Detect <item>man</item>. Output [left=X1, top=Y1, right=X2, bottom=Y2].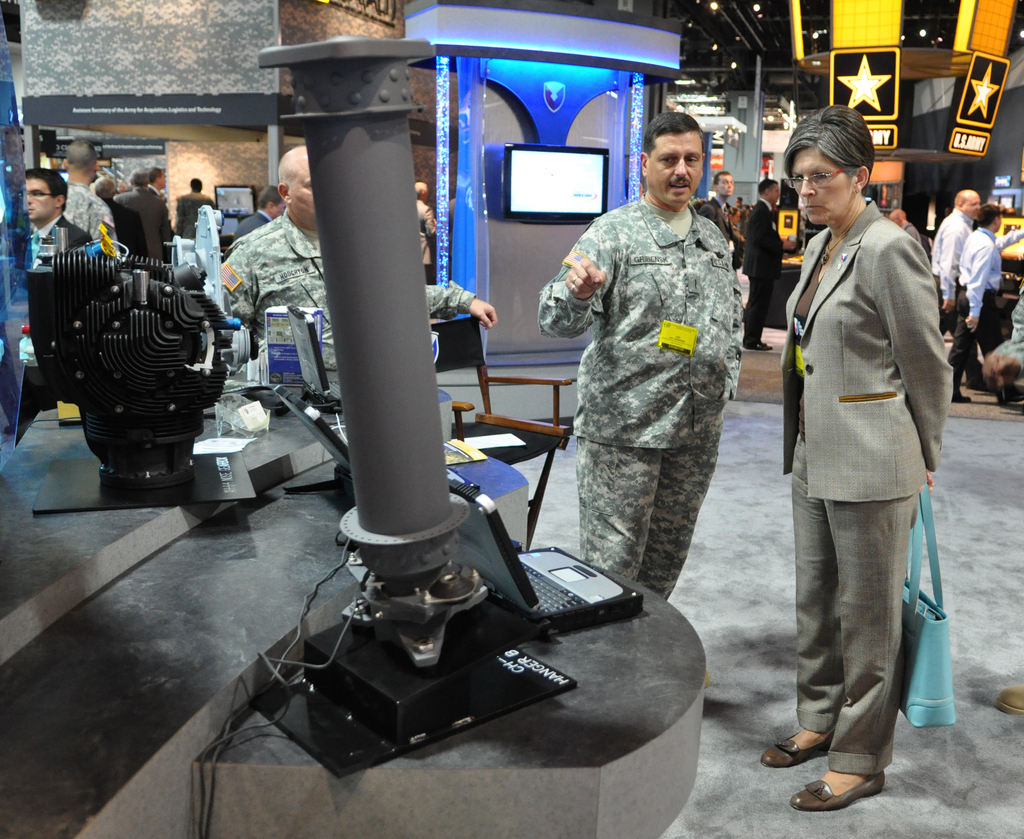
[left=56, top=138, right=121, bottom=248].
